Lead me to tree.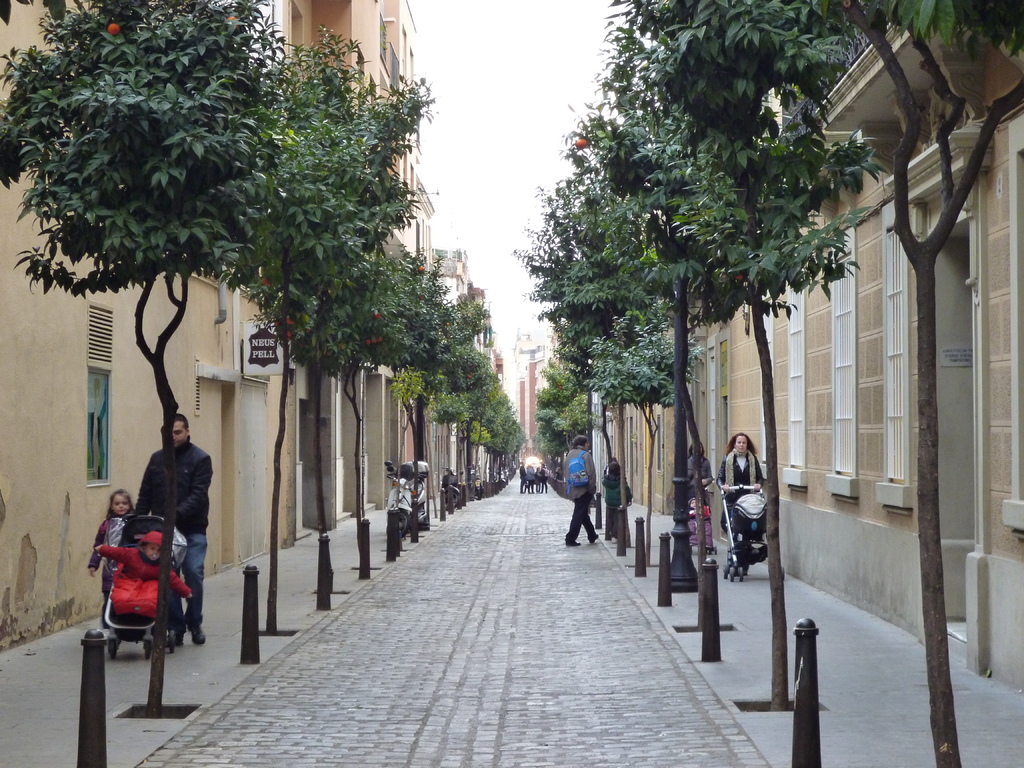
Lead to left=511, top=0, right=1023, bottom=767.
